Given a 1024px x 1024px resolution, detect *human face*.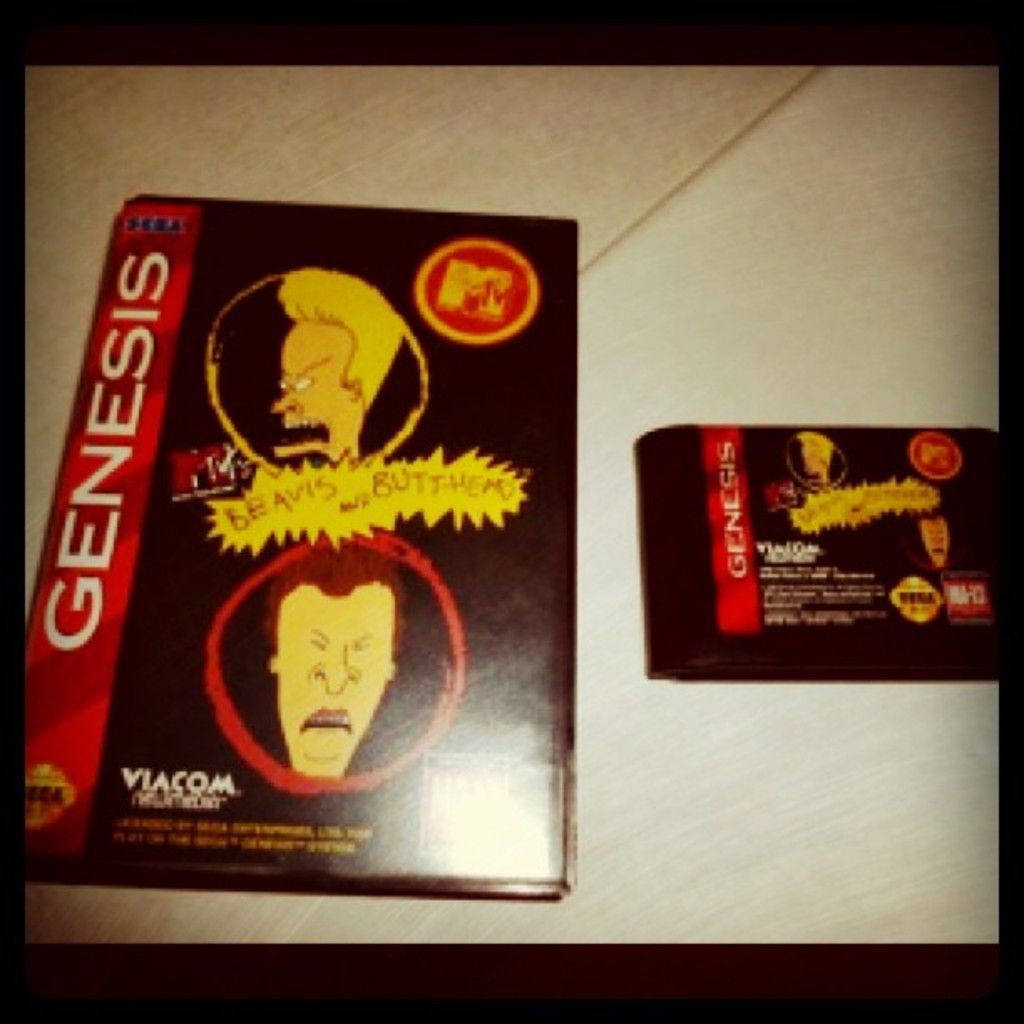
{"x1": 268, "y1": 577, "x2": 393, "y2": 783}.
